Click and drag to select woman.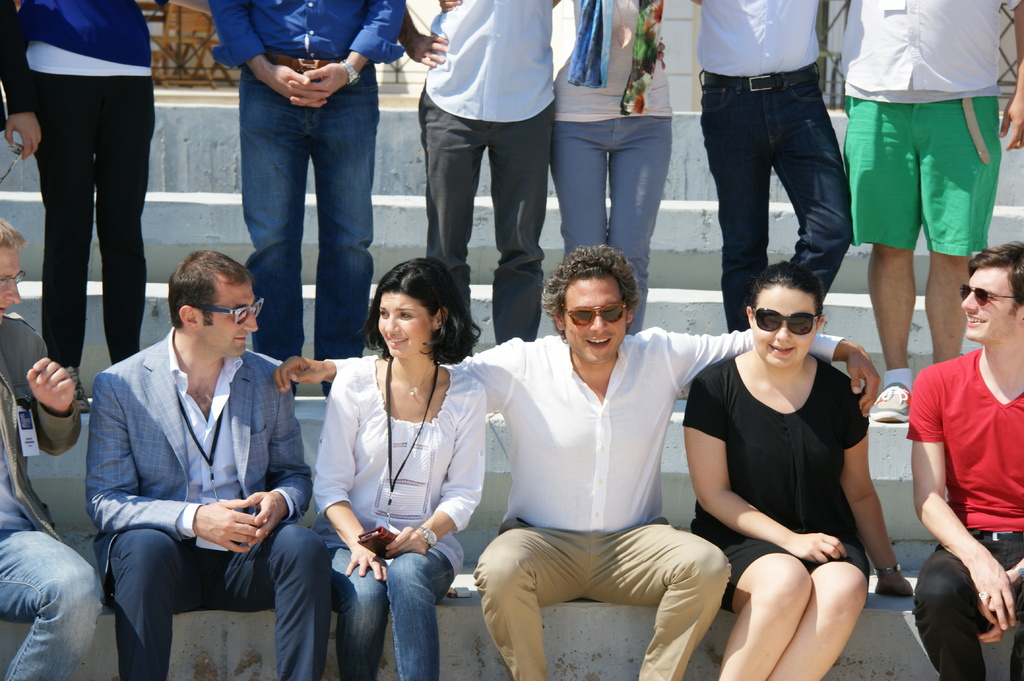
Selection: crop(303, 243, 505, 680).
